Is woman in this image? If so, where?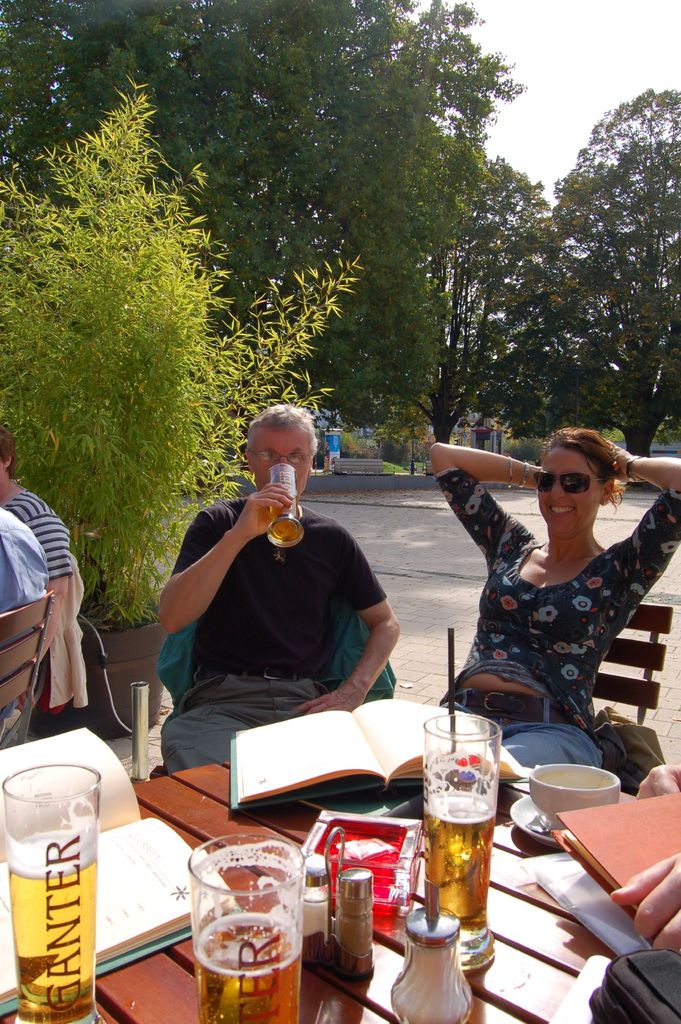
Yes, at Rect(437, 418, 664, 762).
